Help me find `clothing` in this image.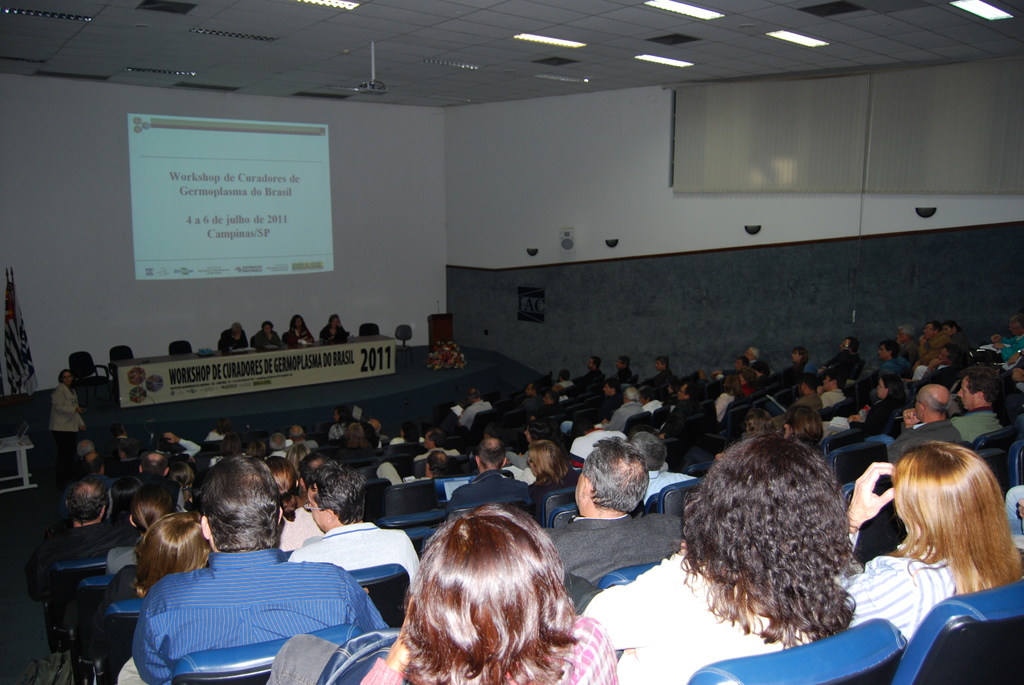
Found it: 997:331:1023:361.
